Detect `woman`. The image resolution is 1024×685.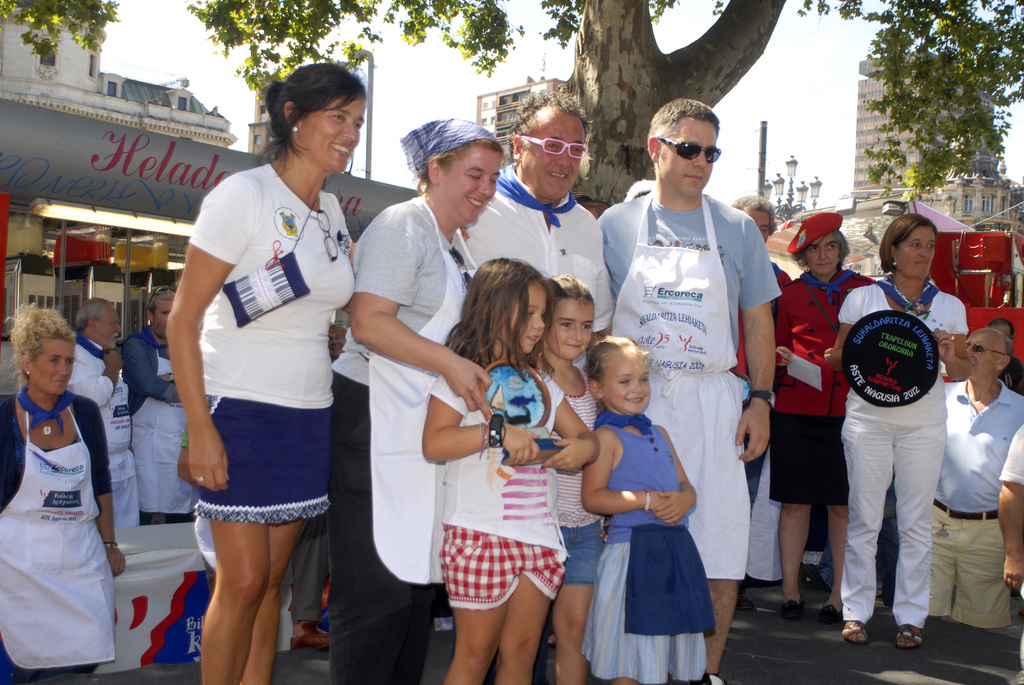
(left=166, top=62, right=367, bottom=684).
